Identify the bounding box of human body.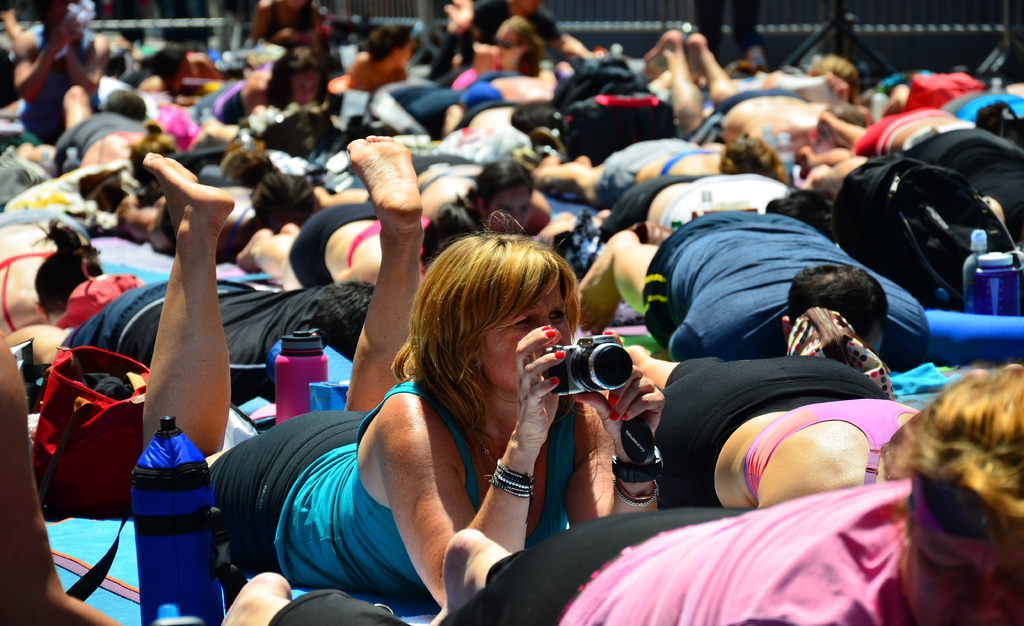
144:135:664:604.
